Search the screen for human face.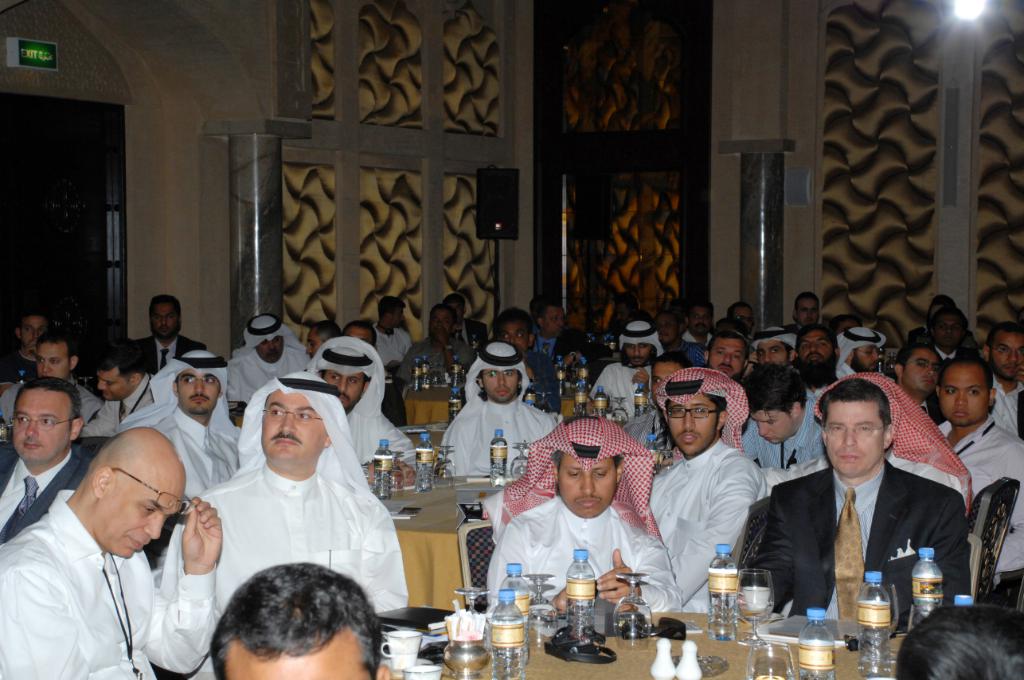
Found at left=545, top=305, right=569, bottom=333.
